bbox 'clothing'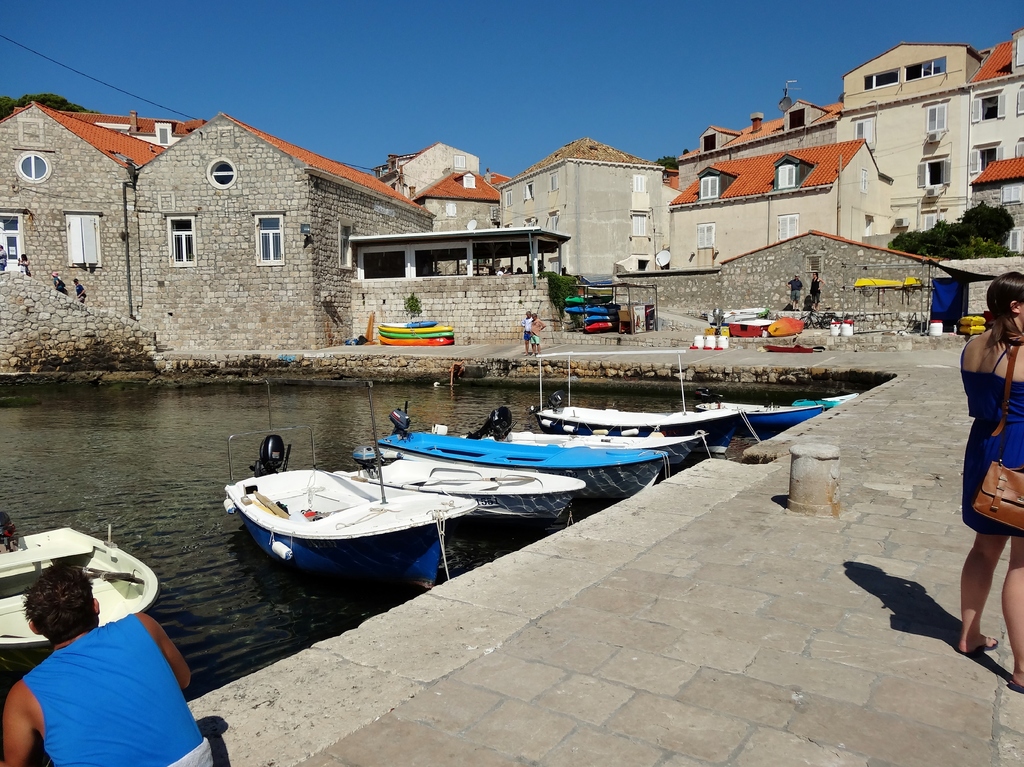
<bbox>787, 278, 803, 307</bbox>
